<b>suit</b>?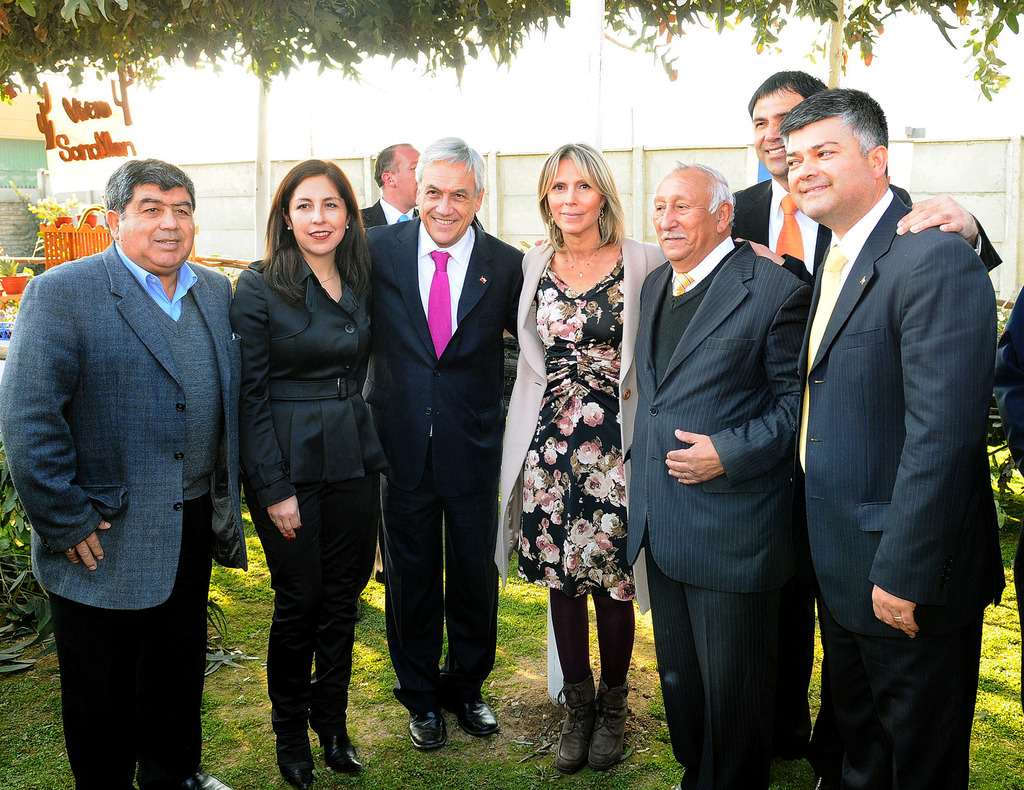
[793,189,1009,789]
